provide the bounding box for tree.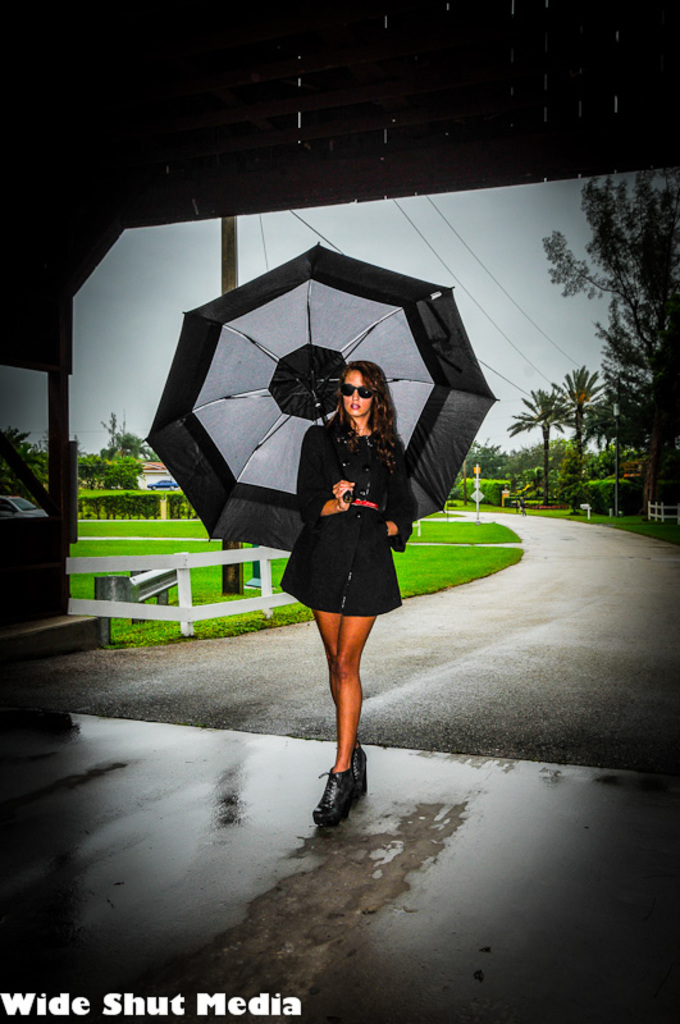
[left=556, top=150, right=665, bottom=468].
